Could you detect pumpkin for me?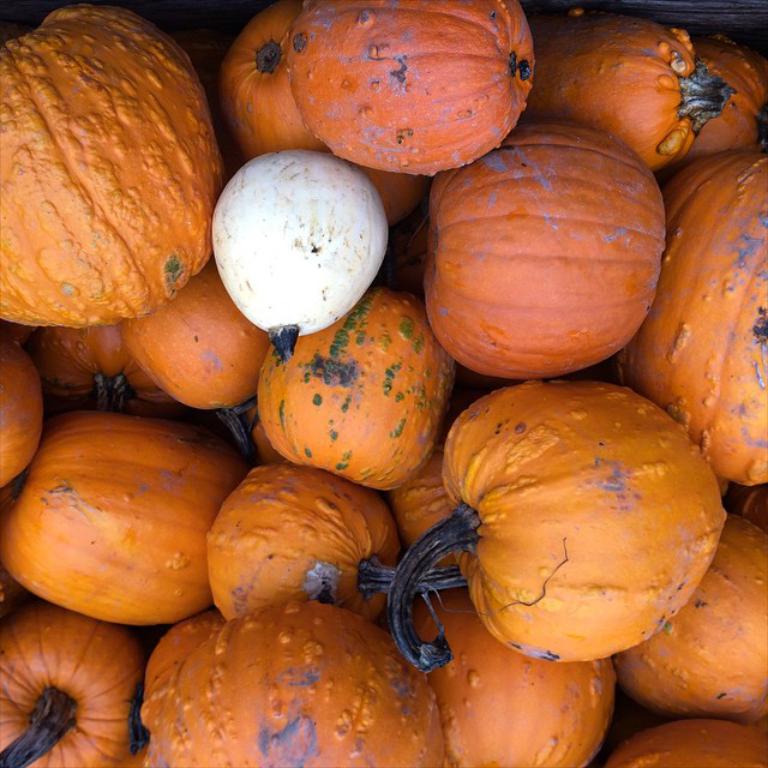
Detection result: 420,125,673,380.
